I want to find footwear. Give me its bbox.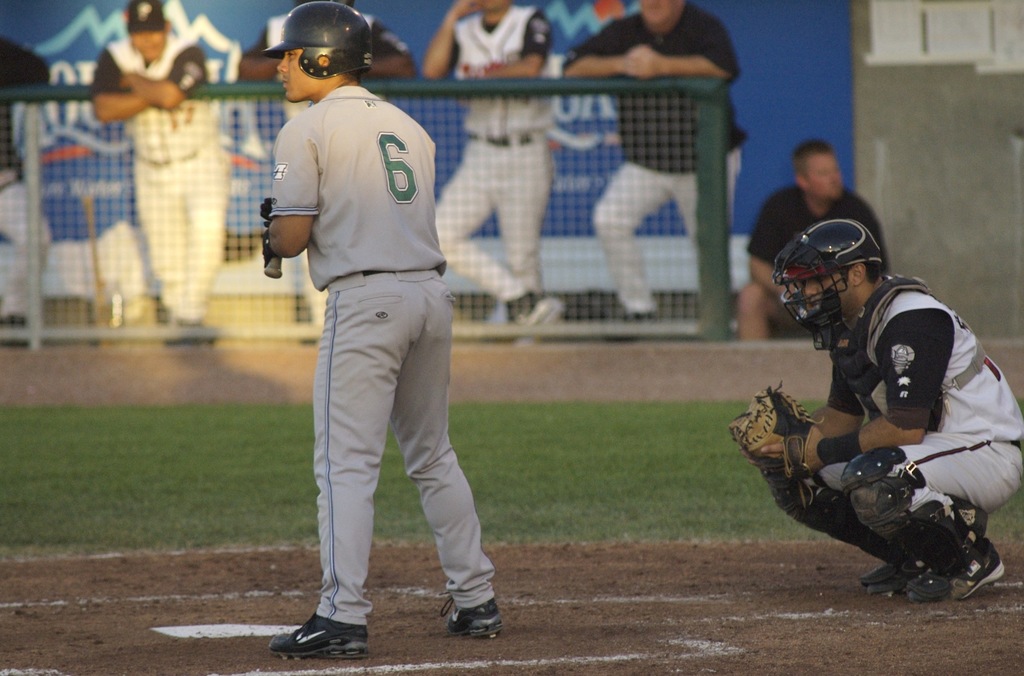
(901,537,1002,602).
